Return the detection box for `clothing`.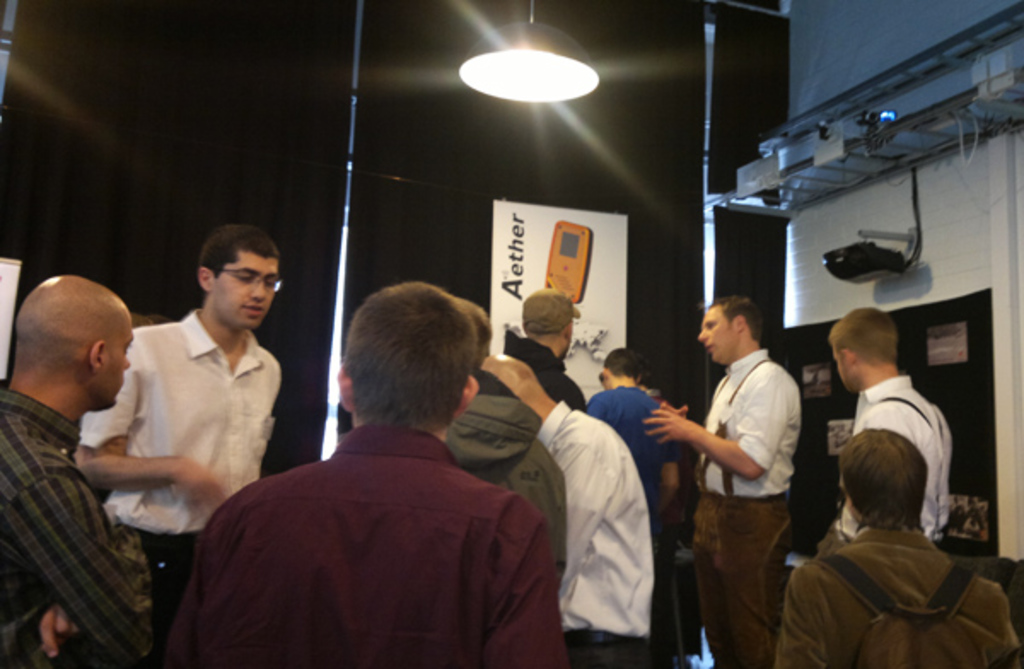
BBox(678, 346, 800, 667).
